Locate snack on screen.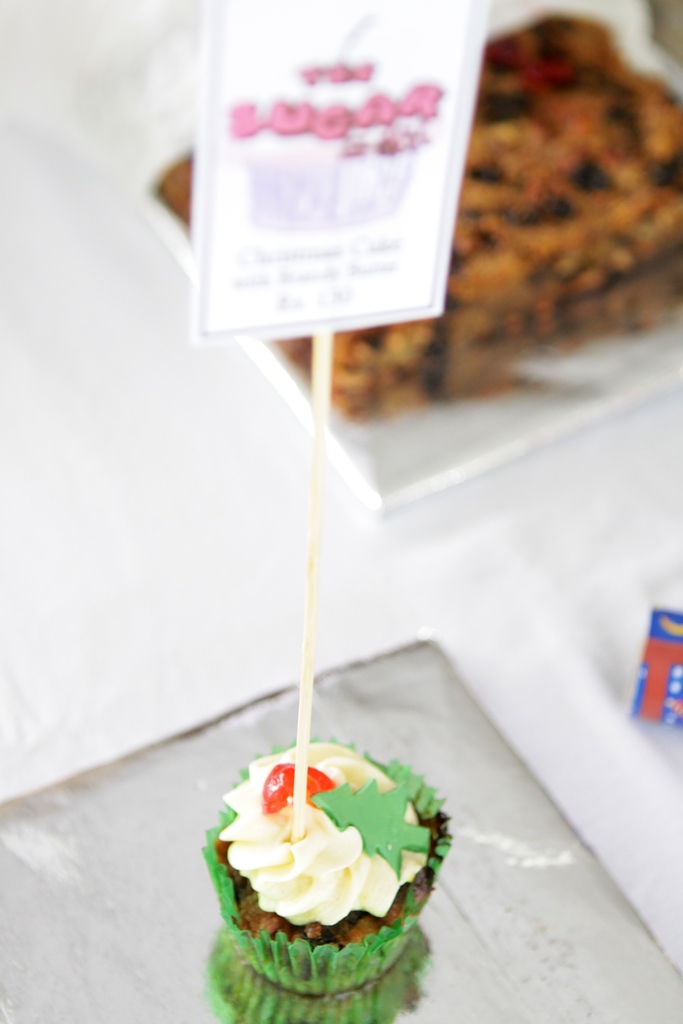
On screen at 207,740,443,958.
